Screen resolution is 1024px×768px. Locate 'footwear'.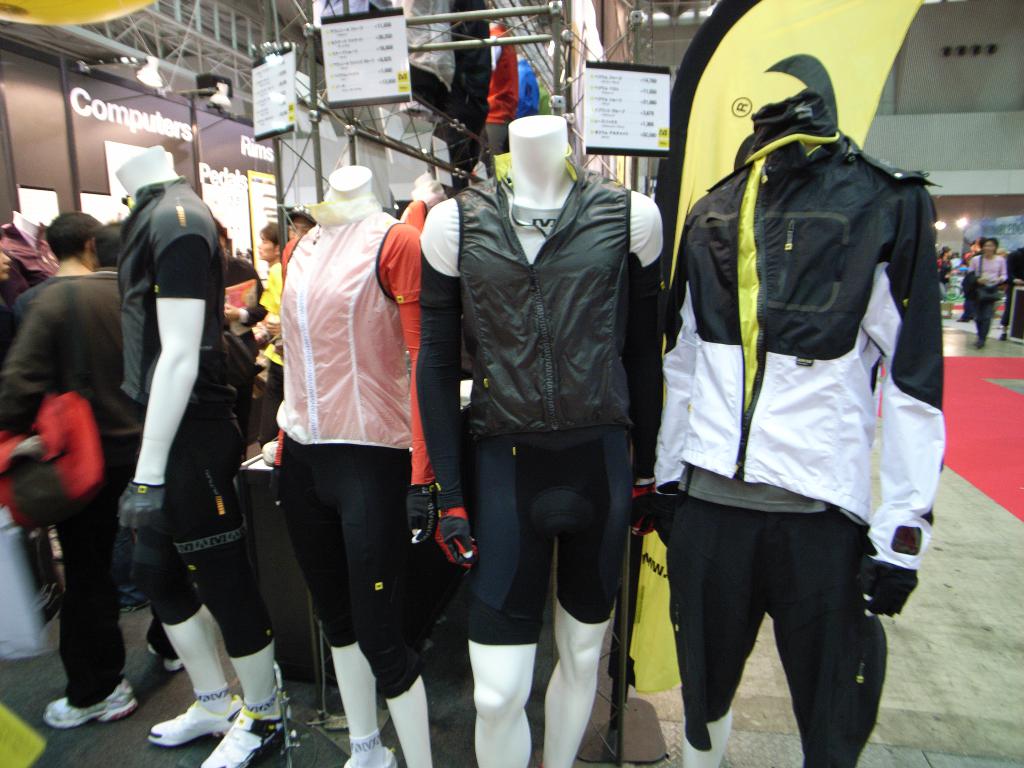
{"x1": 145, "y1": 700, "x2": 243, "y2": 746}.
